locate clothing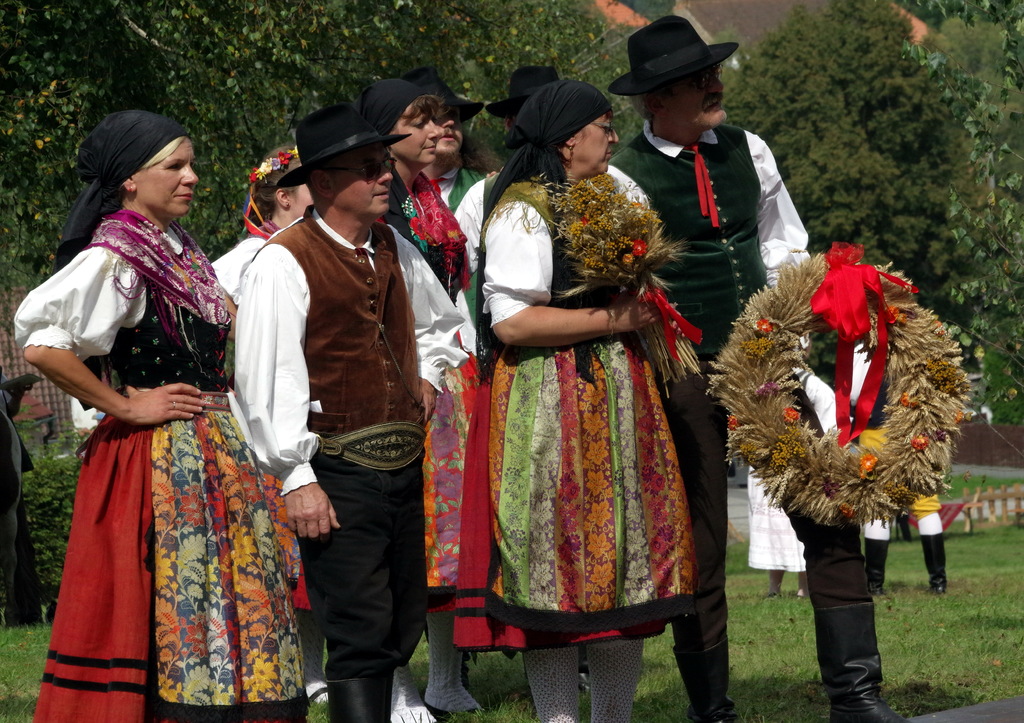
box=[208, 233, 264, 286]
